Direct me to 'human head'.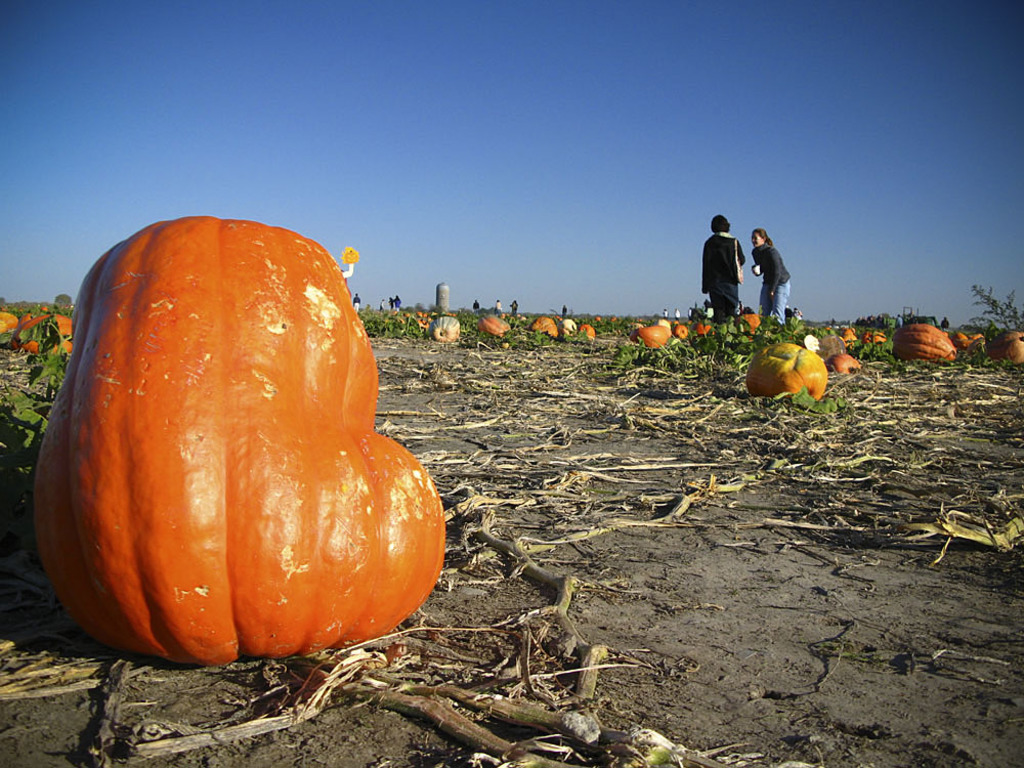
Direction: rect(751, 227, 773, 251).
